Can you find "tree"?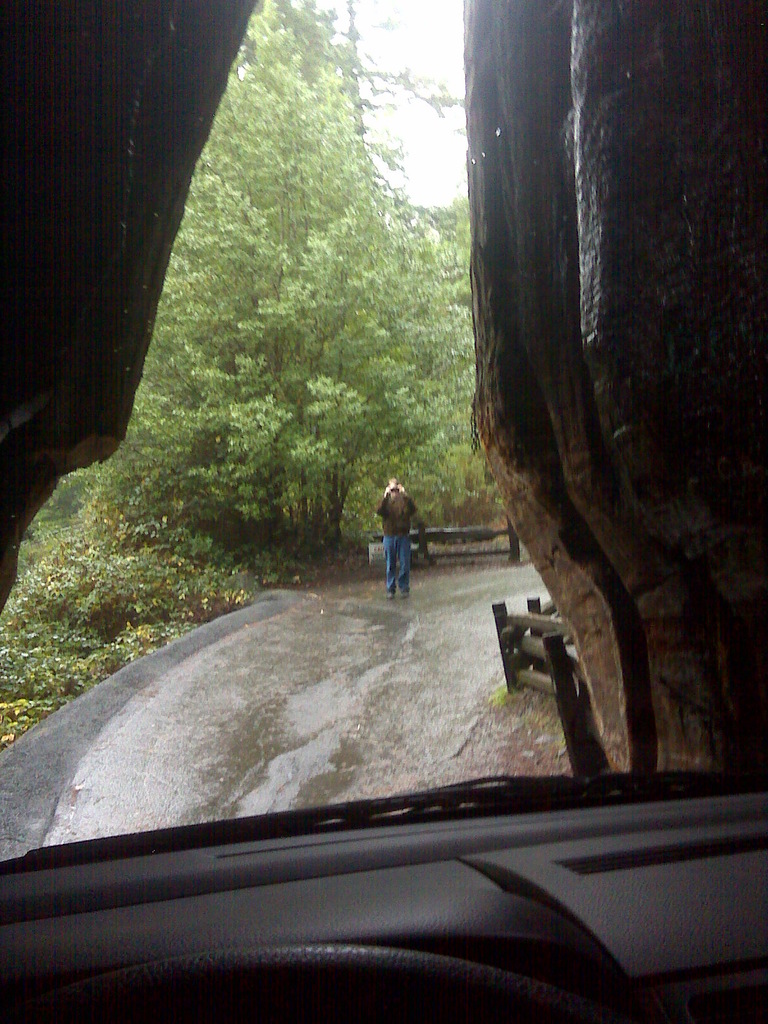
Yes, bounding box: [x1=103, y1=0, x2=514, y2=577].
